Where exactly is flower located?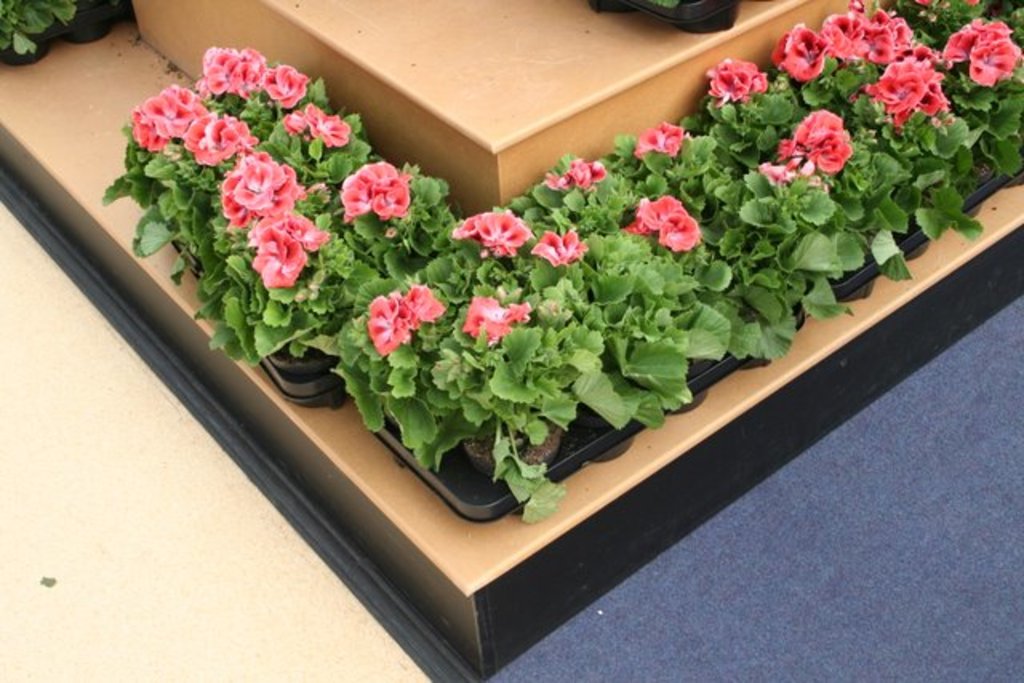
Its bounding box is <box>546,171,565,194</box>.
